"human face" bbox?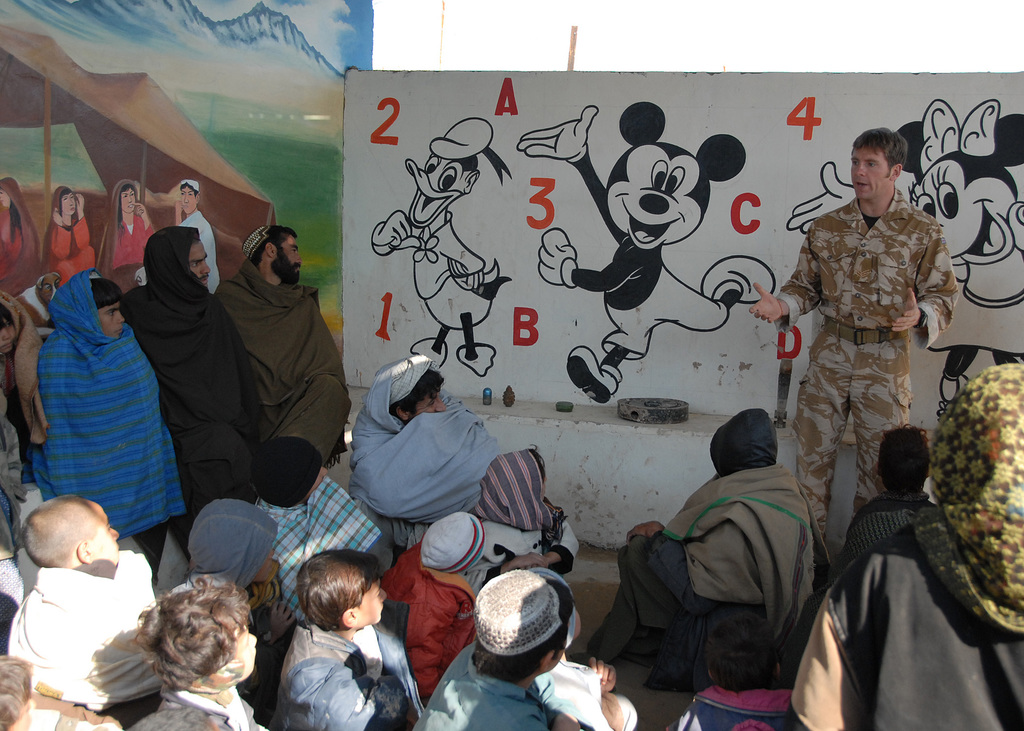
(182,181,192,212)
